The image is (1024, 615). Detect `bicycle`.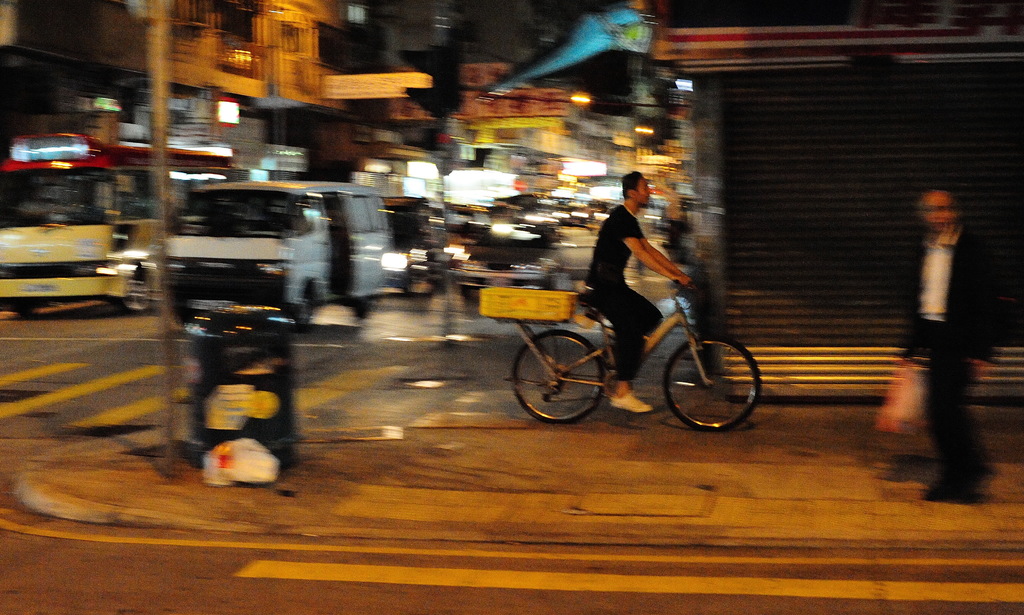
Detection: (x1=518, y1=263, x2=773, y2=431).
